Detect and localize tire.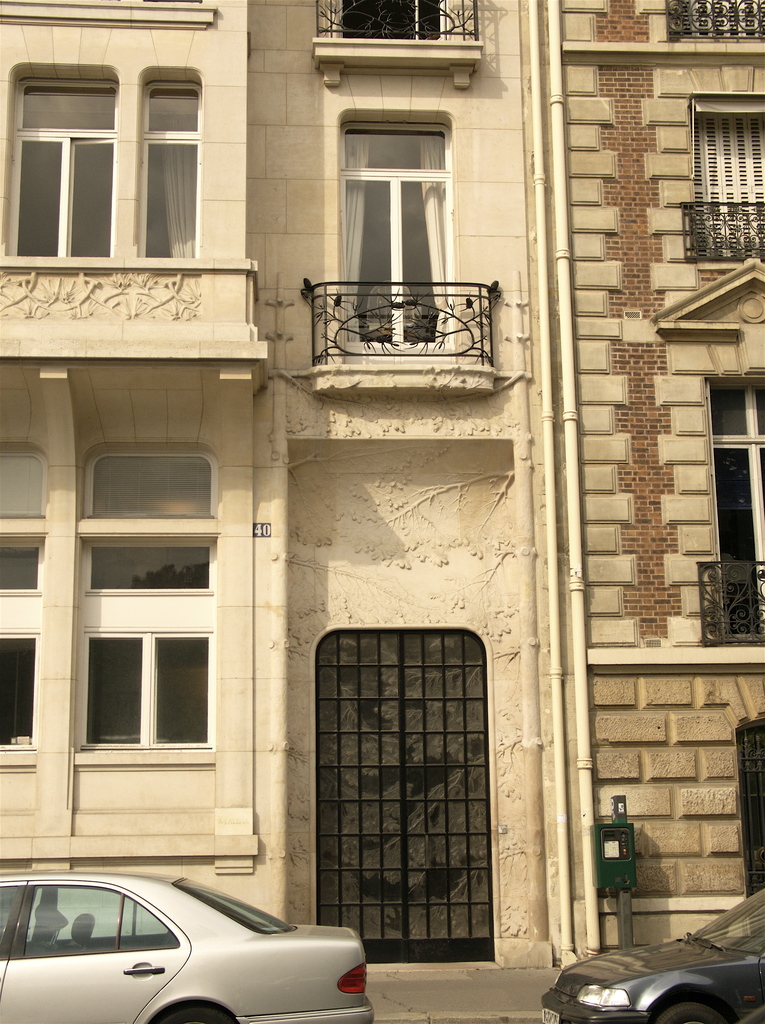
Localized at [660, 1003, 716, 1023].
